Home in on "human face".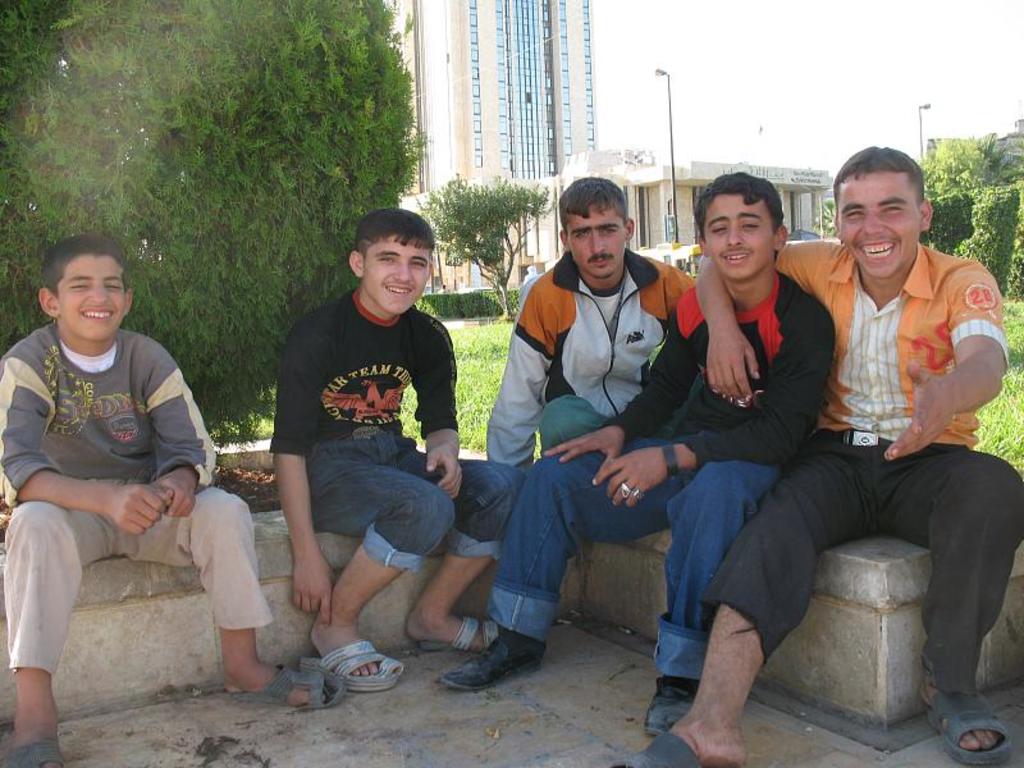
Homed in at crop(61, 256, 127, 344).
